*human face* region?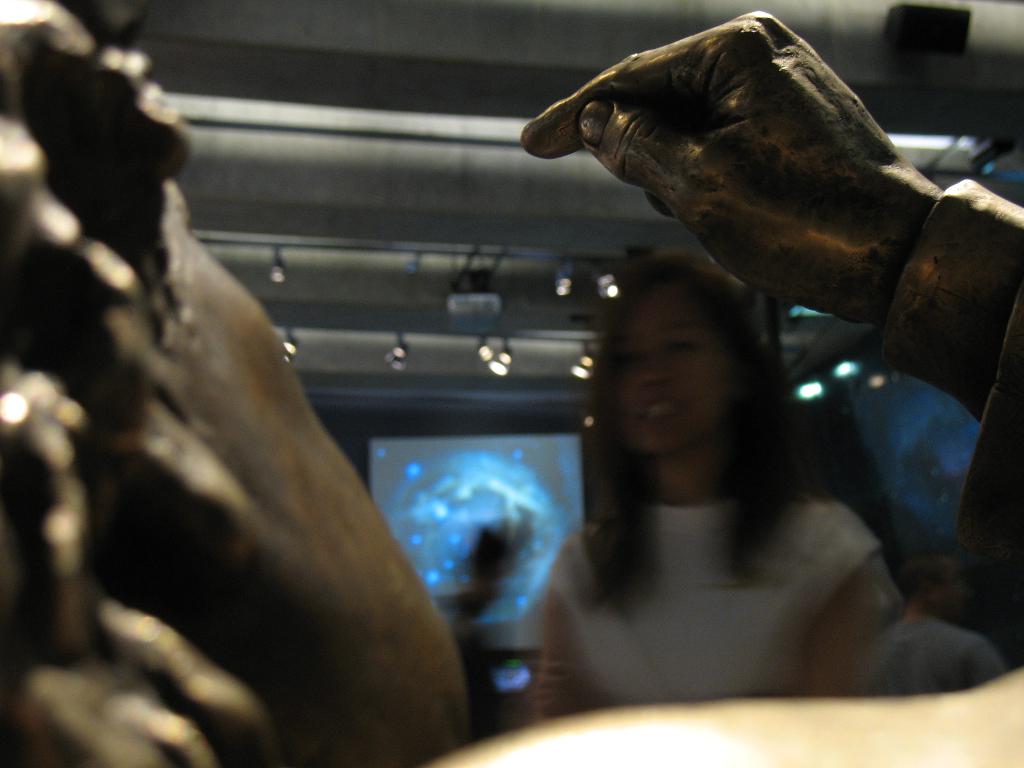
{"x1": 601, "y1": 261, "x2": 781, "y2": 478}
